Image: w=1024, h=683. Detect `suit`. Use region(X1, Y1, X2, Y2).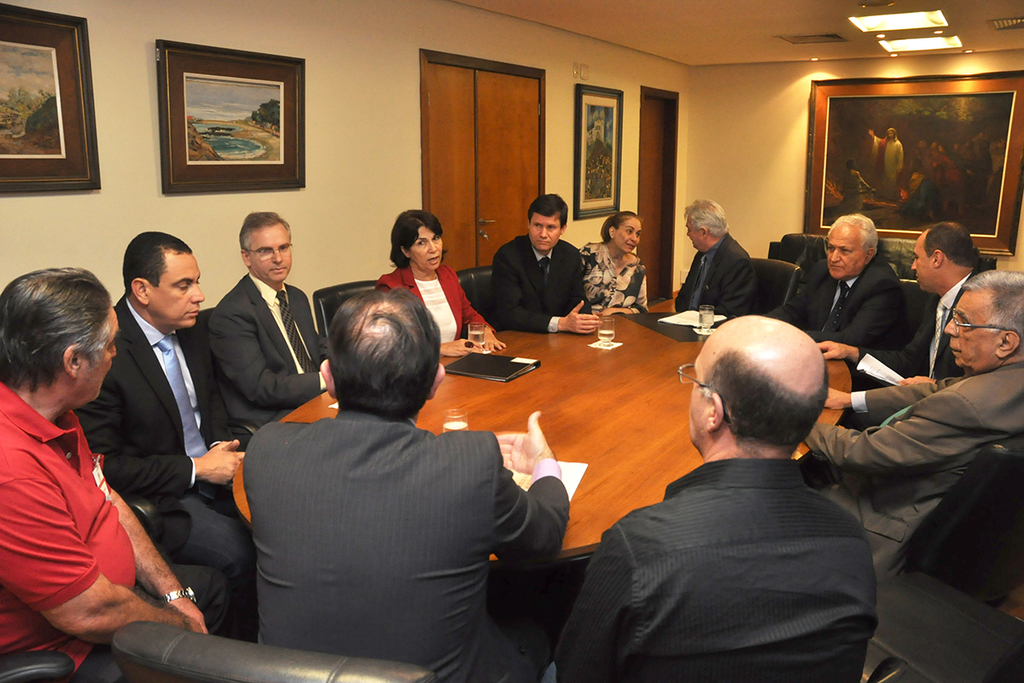
region(223, 410, 573, 682).
